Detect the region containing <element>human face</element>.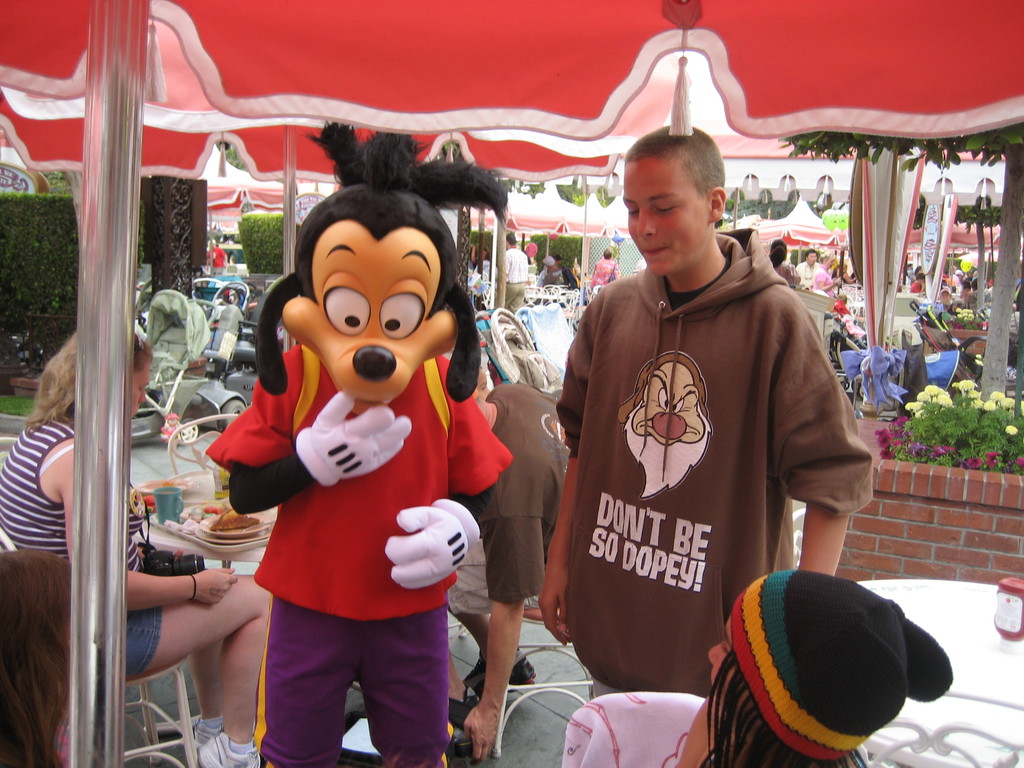
pyautogui.locateOnScreen(625, 159, 704, 271).
